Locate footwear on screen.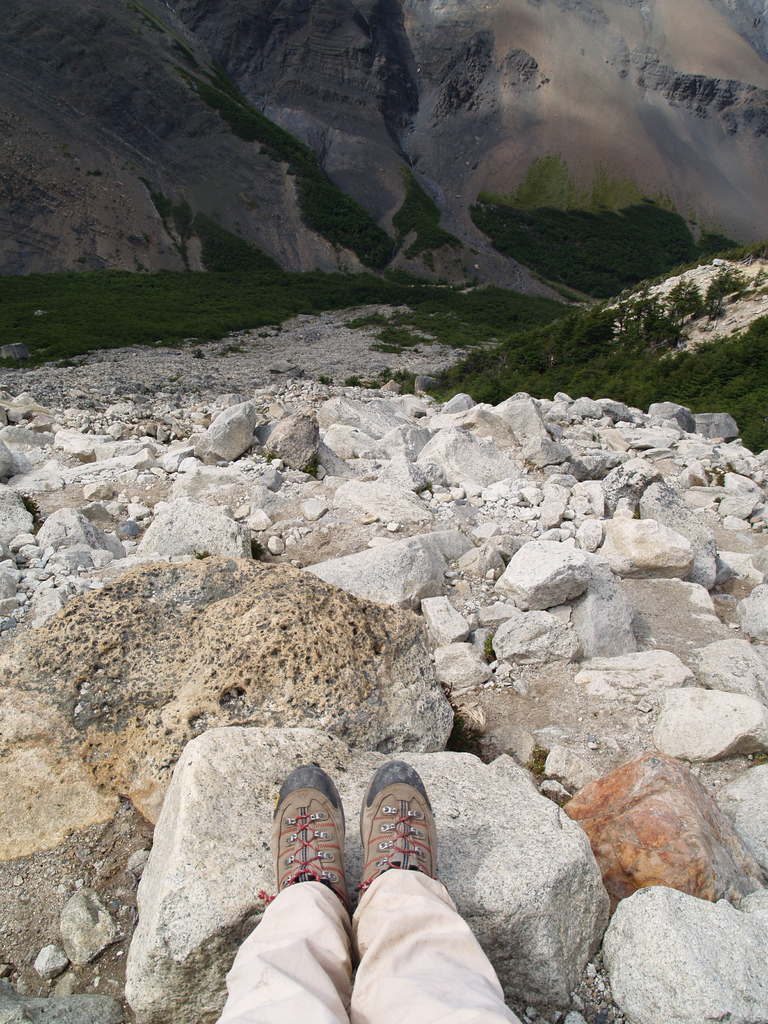
On screen at (x1=274, y1=765, x2=355, y2=910).
